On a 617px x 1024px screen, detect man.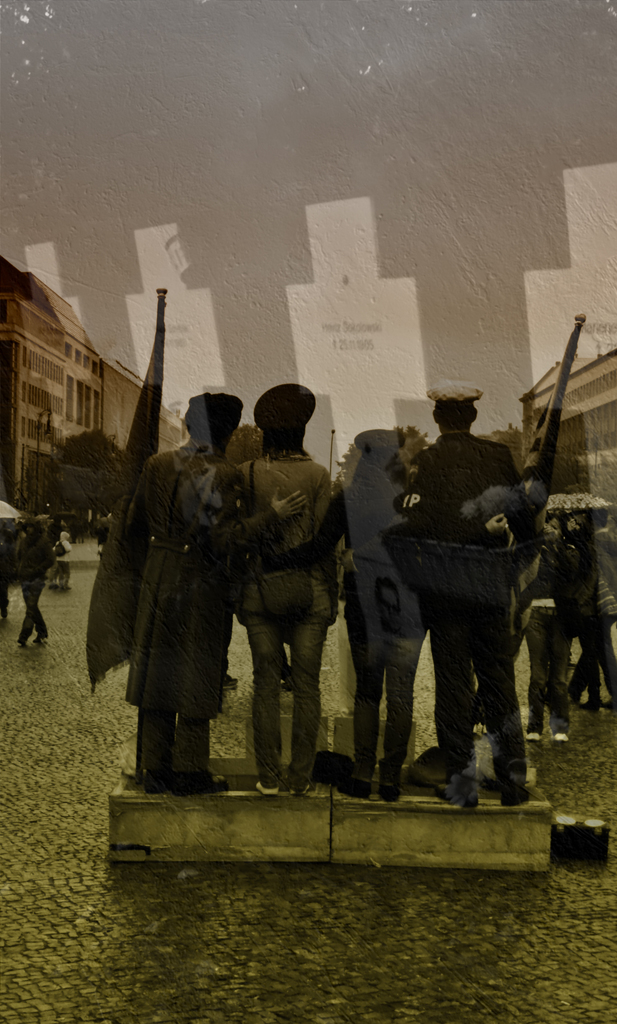
<region>409, 385, 532, 809</region>.
